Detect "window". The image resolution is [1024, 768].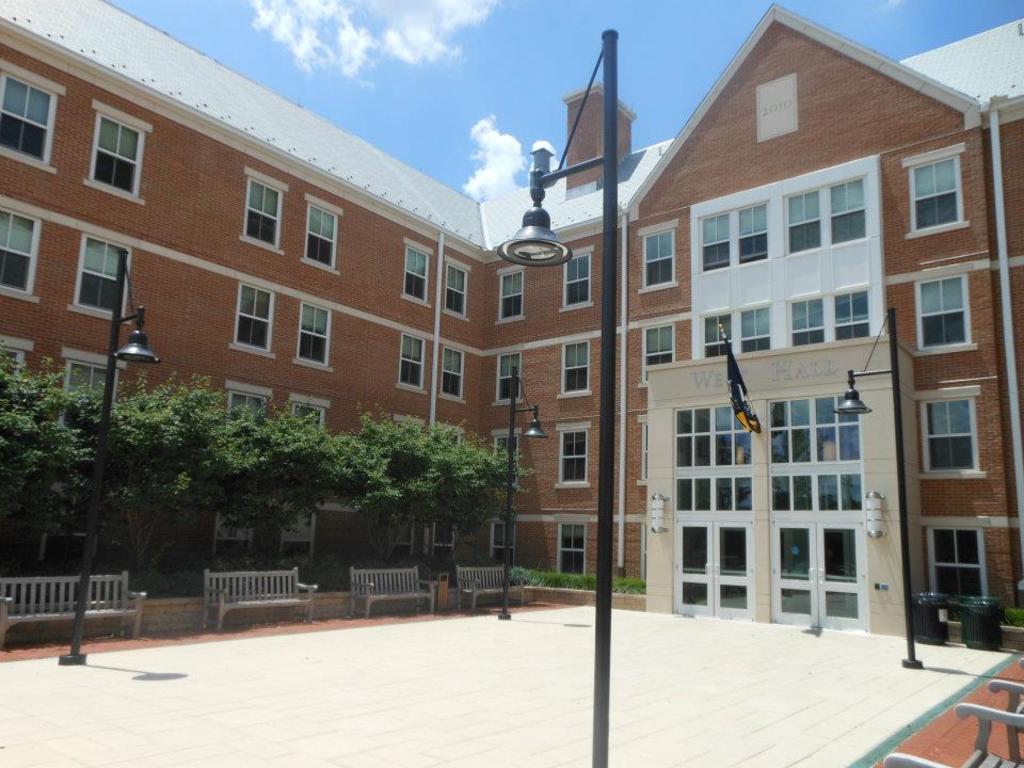
[493,435,514,467].
